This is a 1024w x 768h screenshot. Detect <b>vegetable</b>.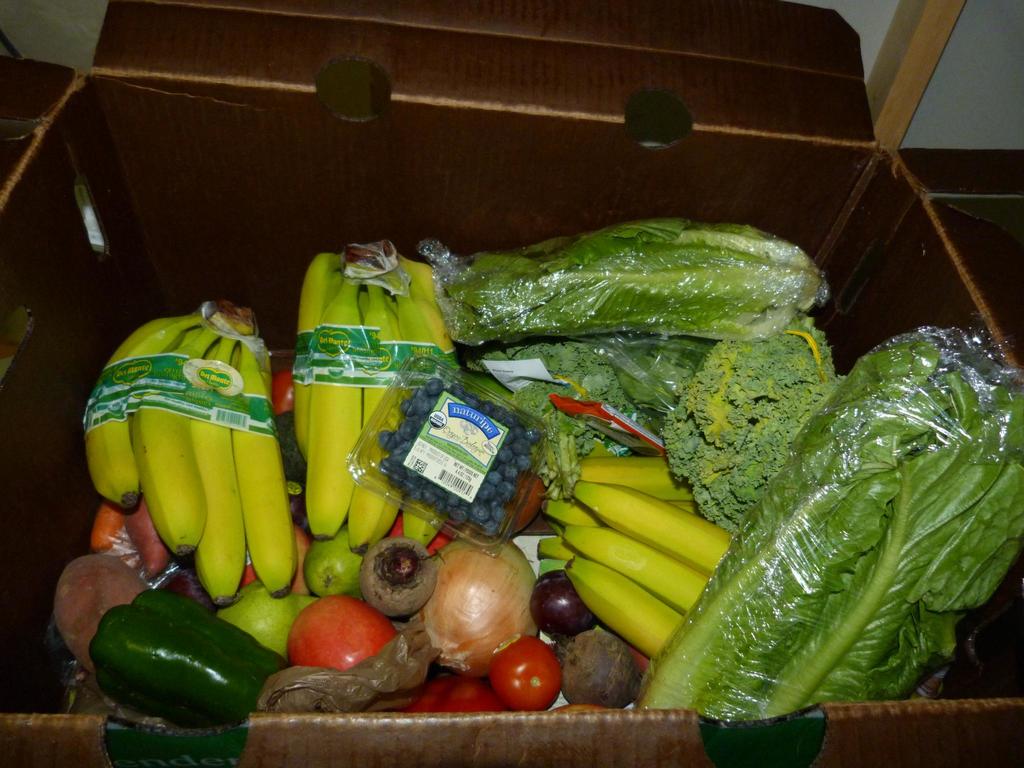
412, 674, 511, 719.
